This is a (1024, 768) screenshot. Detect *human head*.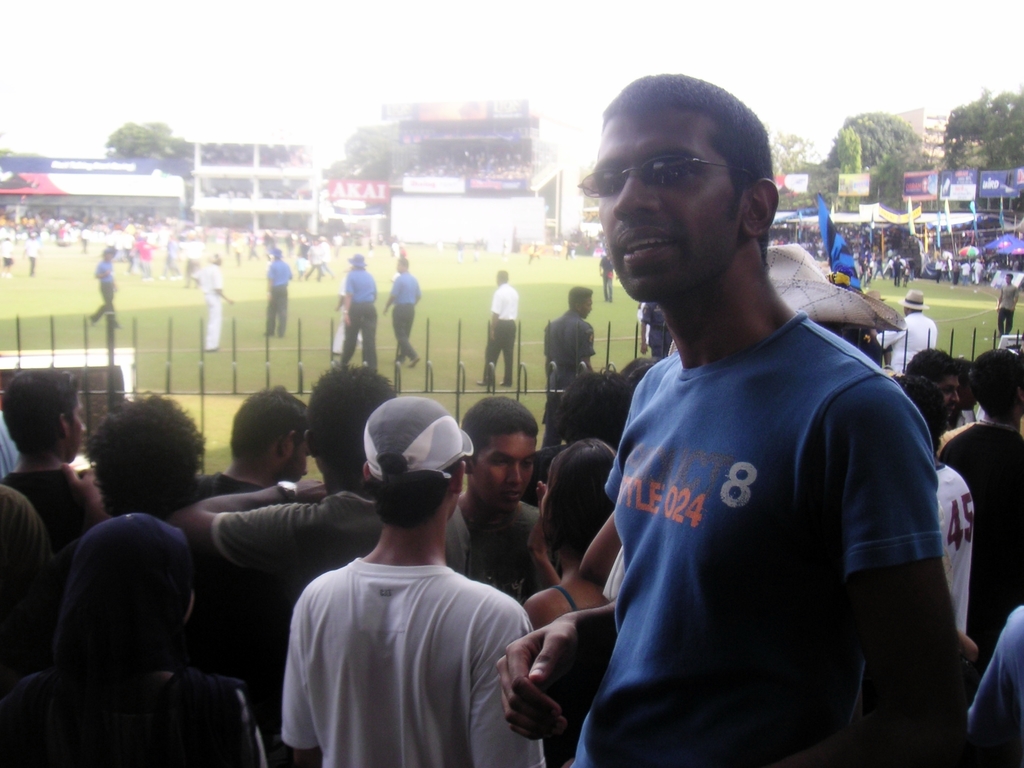
rect(205, 250, 219, 264).
